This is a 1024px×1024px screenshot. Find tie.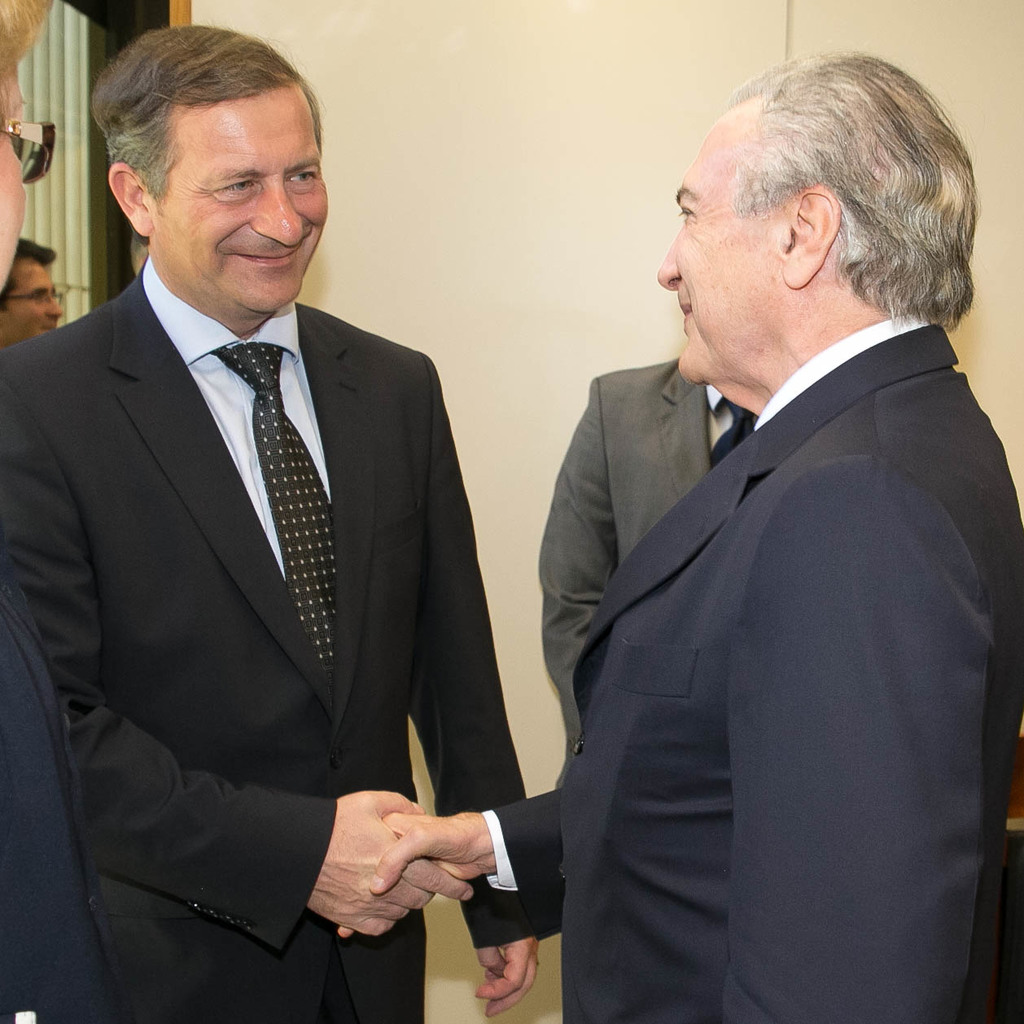
Bounding box: bbox=[709, 392, 762, 468].
